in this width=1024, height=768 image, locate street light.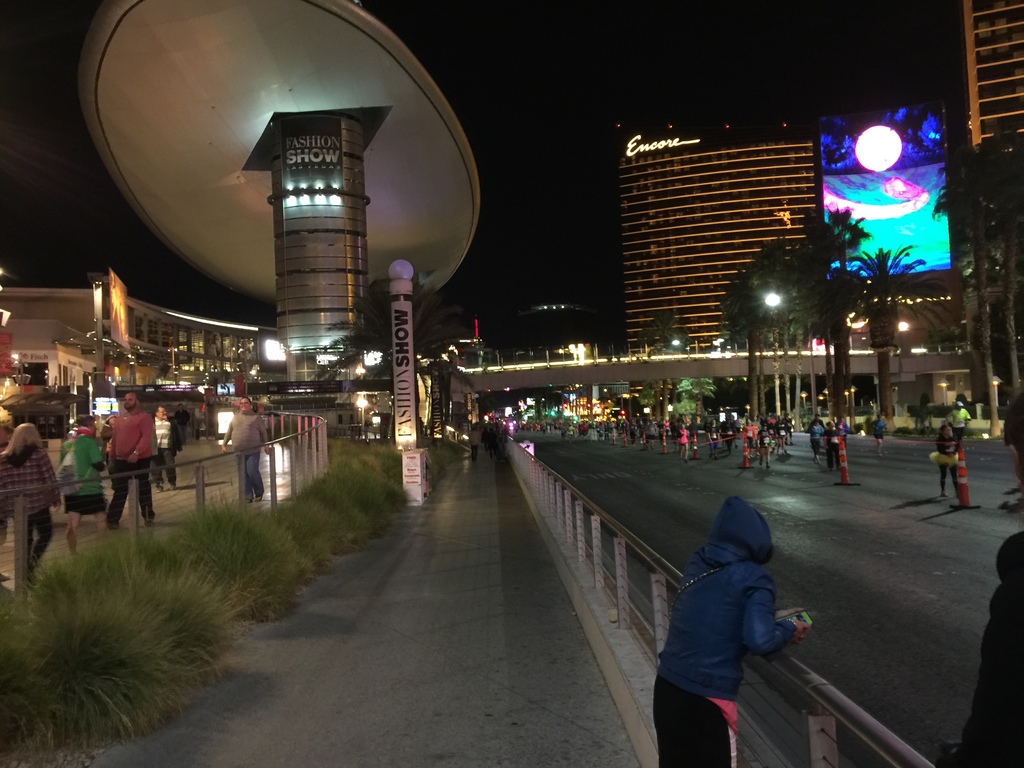
Bounding box: l=390, t=254, r=422, b=457.
